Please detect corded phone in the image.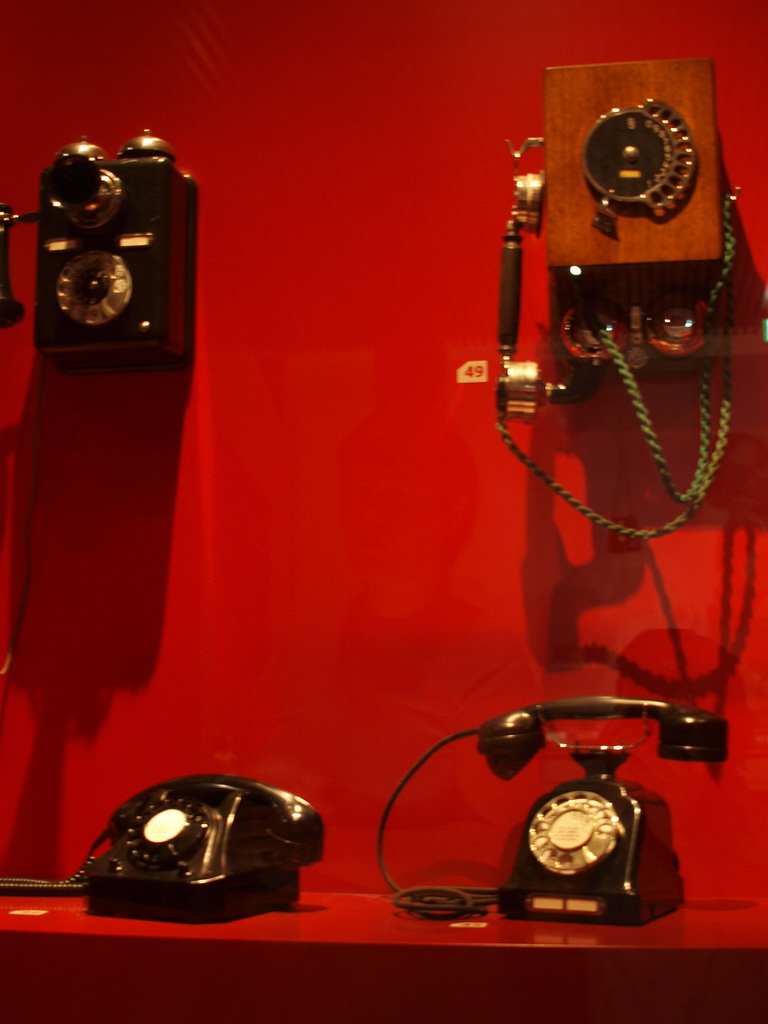
499:56:739:532.
